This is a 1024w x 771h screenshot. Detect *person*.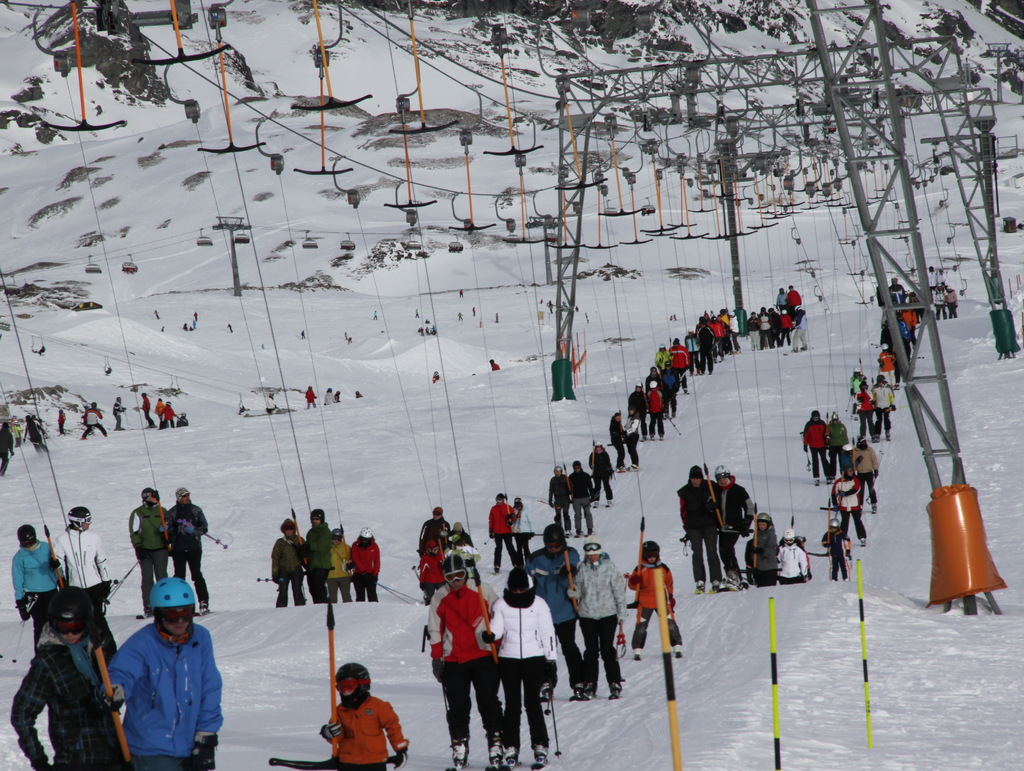
508/497/534/564.
